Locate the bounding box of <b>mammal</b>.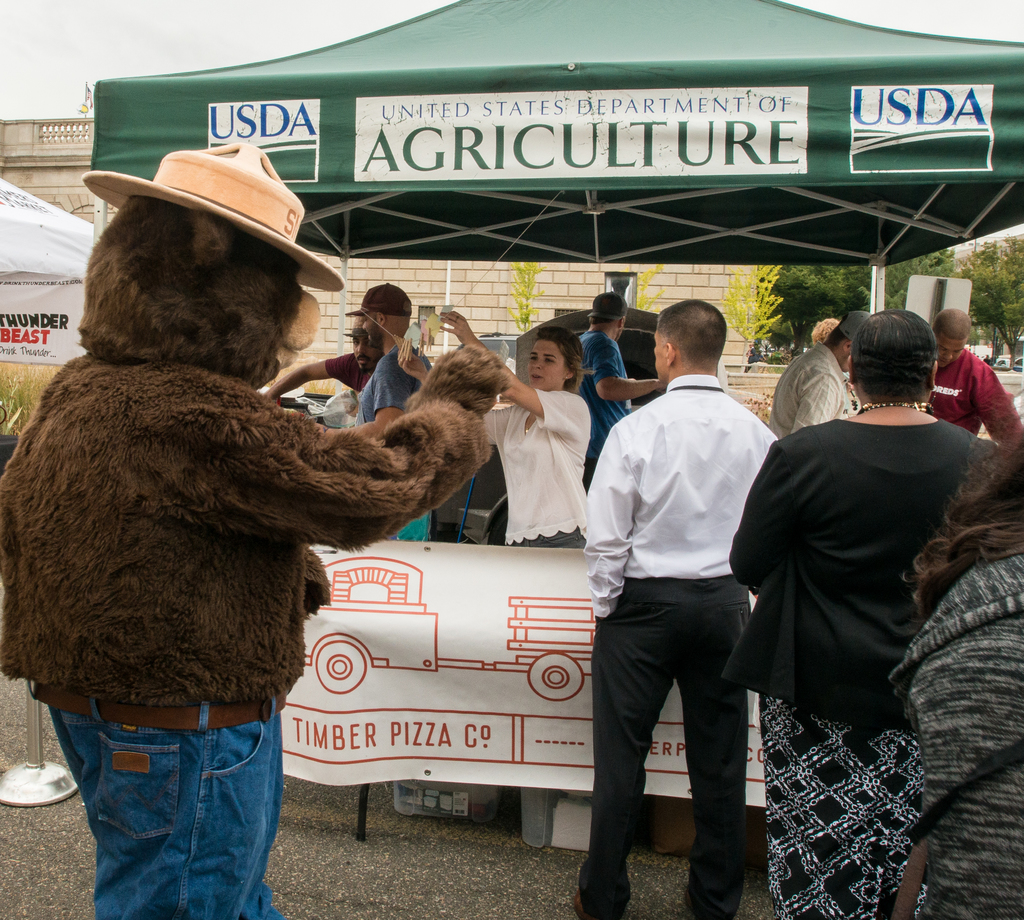
Bounding box: {"left": 928, "top": 307, "right": 1020, "bottom": 439}.
